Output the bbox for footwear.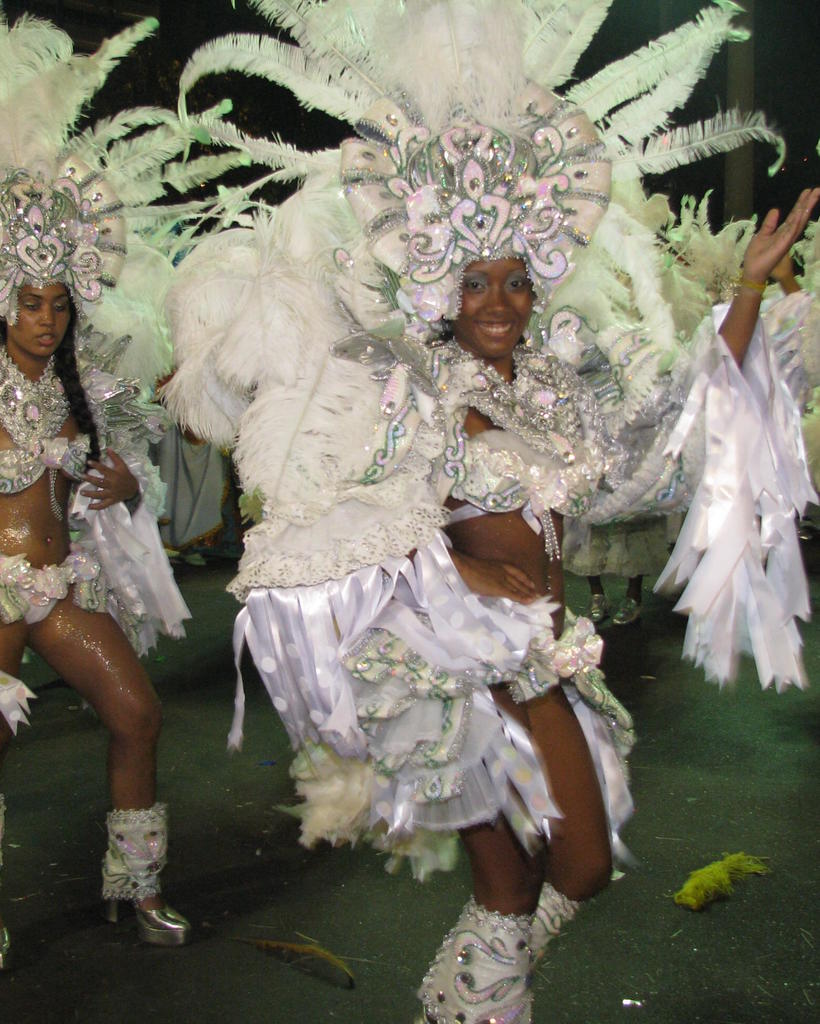
box=[609, 598, 644, 629].
